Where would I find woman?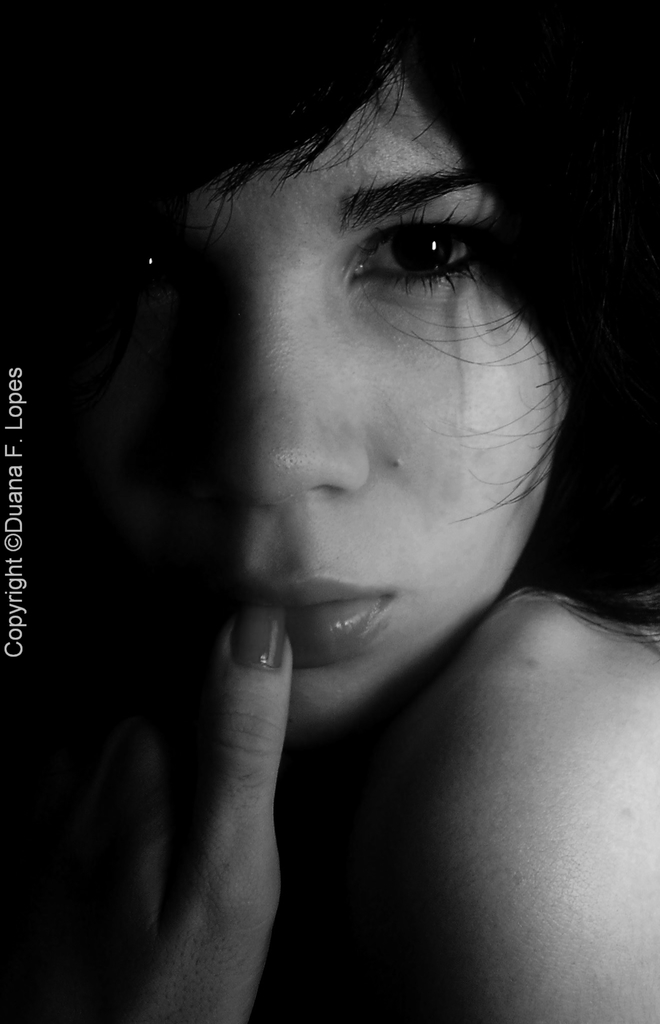
At [left=0, top=0, right=659, bottom=1023].
